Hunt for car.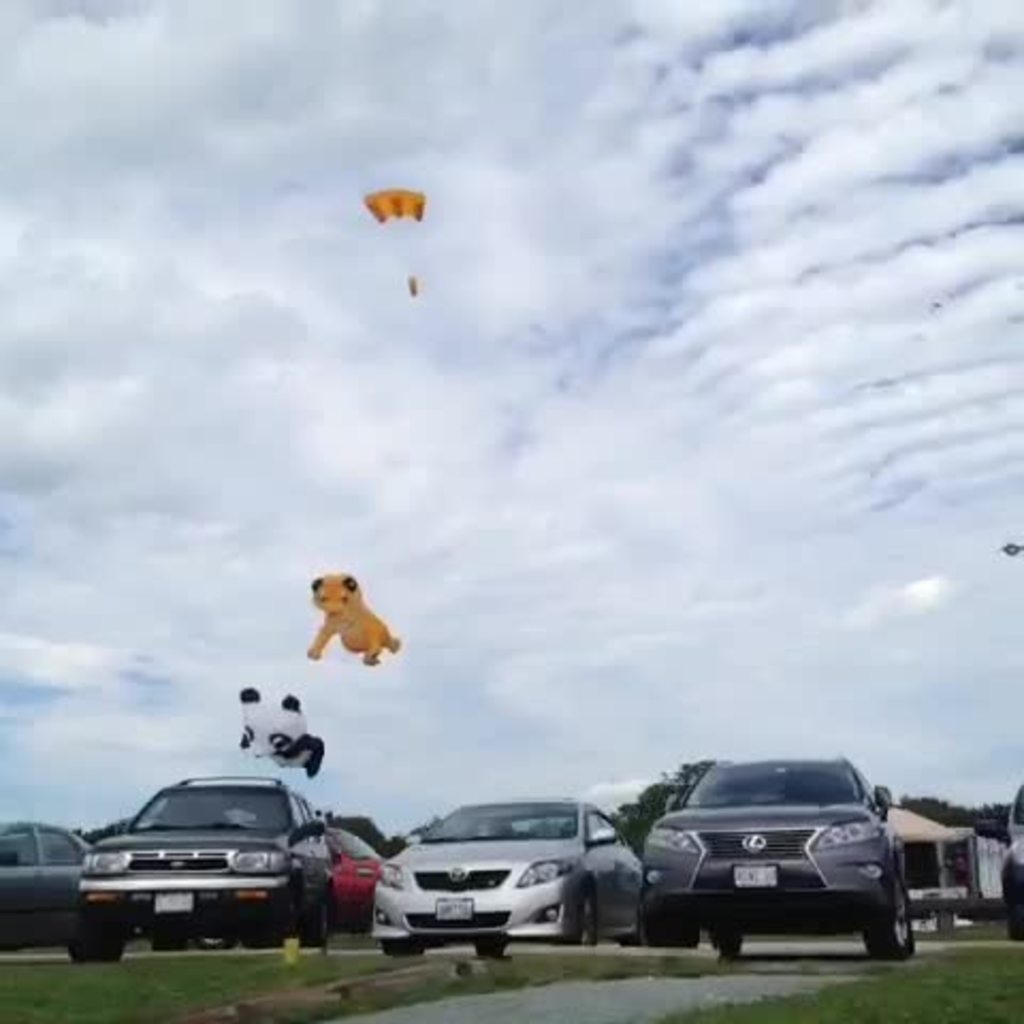
Hunted down at rect(79, 774, 329, 941).
